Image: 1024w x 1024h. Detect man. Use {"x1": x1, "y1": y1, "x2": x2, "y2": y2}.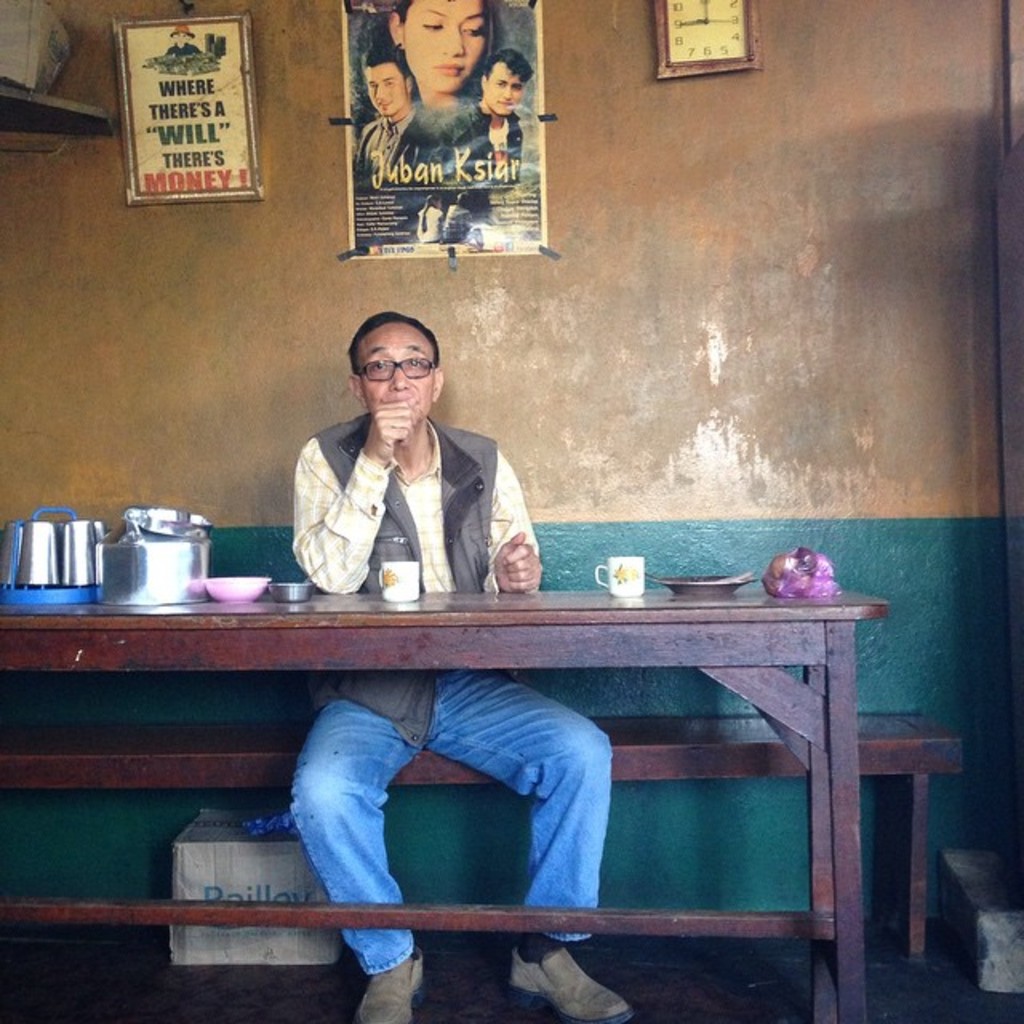
{"x1": 282, "y1": 302, "x2": 637, "y2": 1022}.
